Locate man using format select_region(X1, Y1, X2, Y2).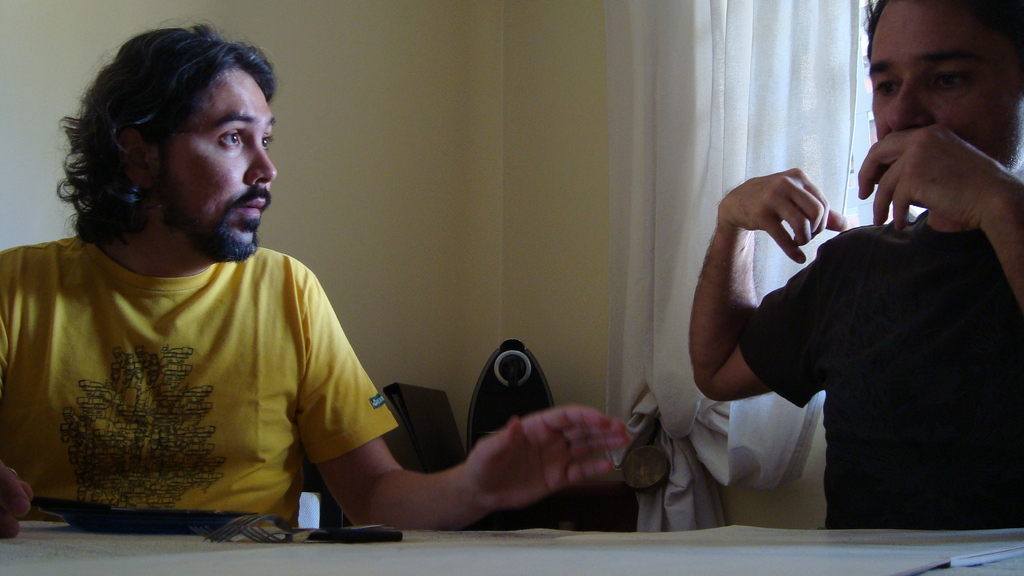
select_region(0, 20, 634, 541).
